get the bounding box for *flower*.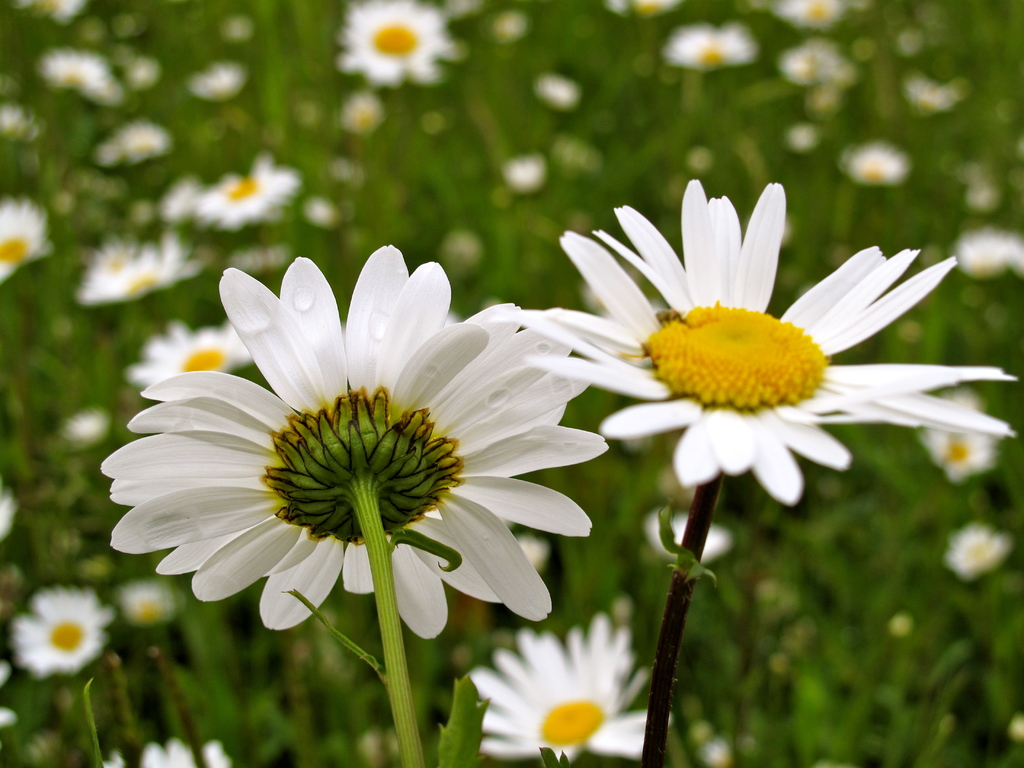
region(645, 511, 737, 563).
